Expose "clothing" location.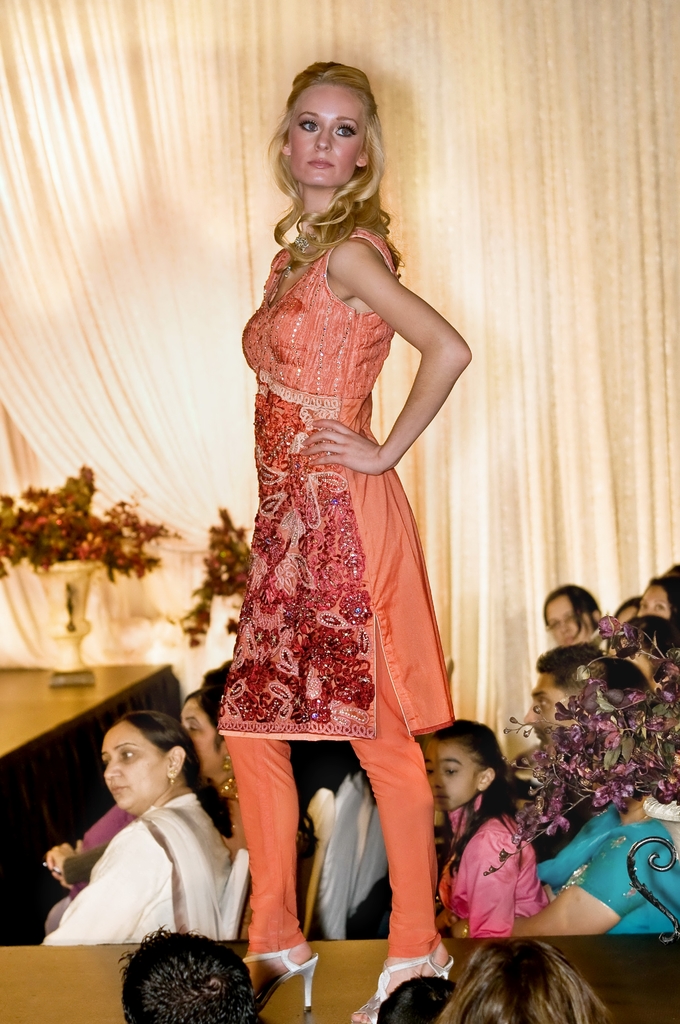
Exposed at <bbox>216, 232, 444, 752</bbox>.
